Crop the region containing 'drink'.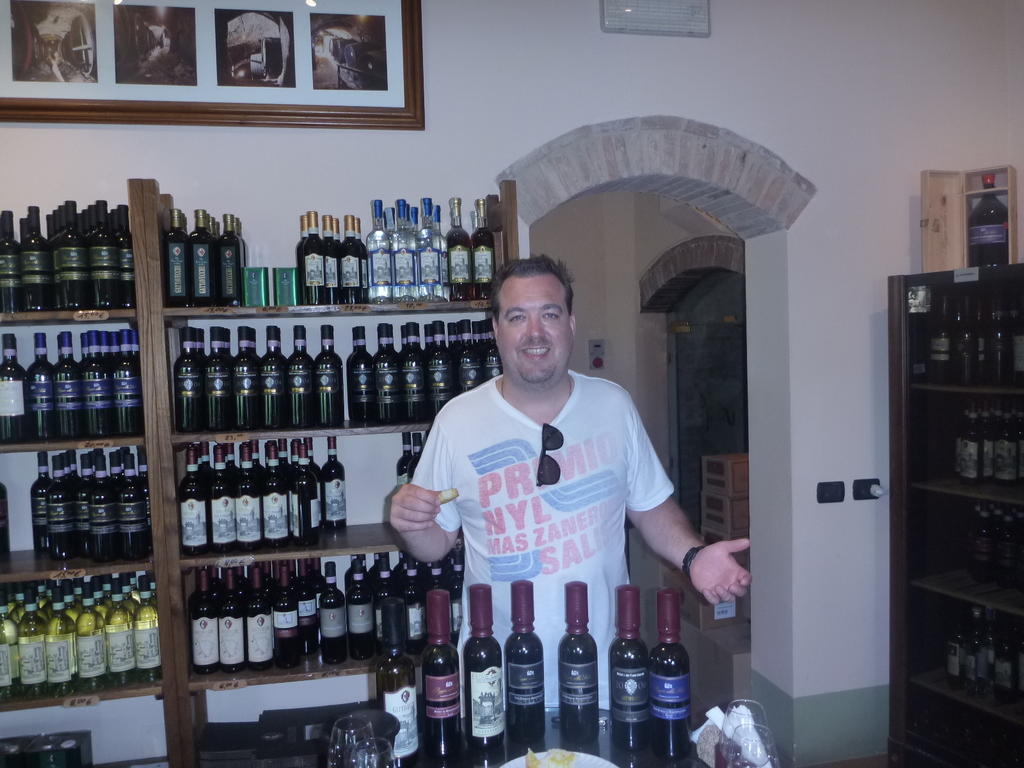
Crop region: select_region(310, 444, 324, 538).
